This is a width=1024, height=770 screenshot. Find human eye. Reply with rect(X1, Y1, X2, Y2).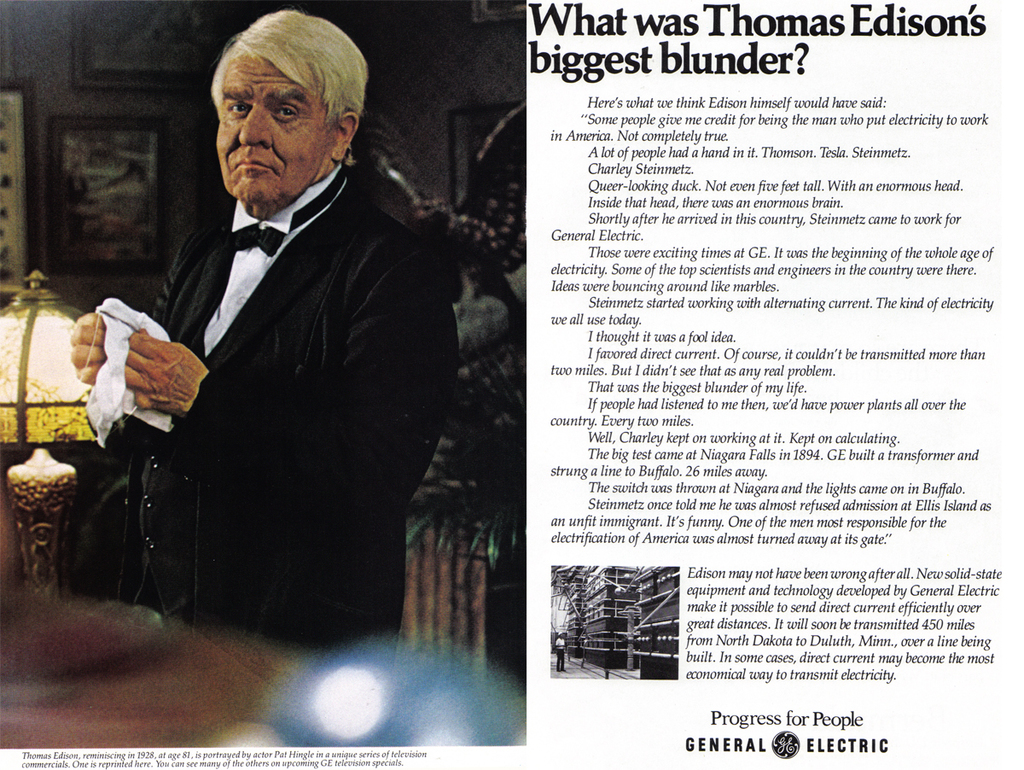
rect(271, 101, 300, 122).
